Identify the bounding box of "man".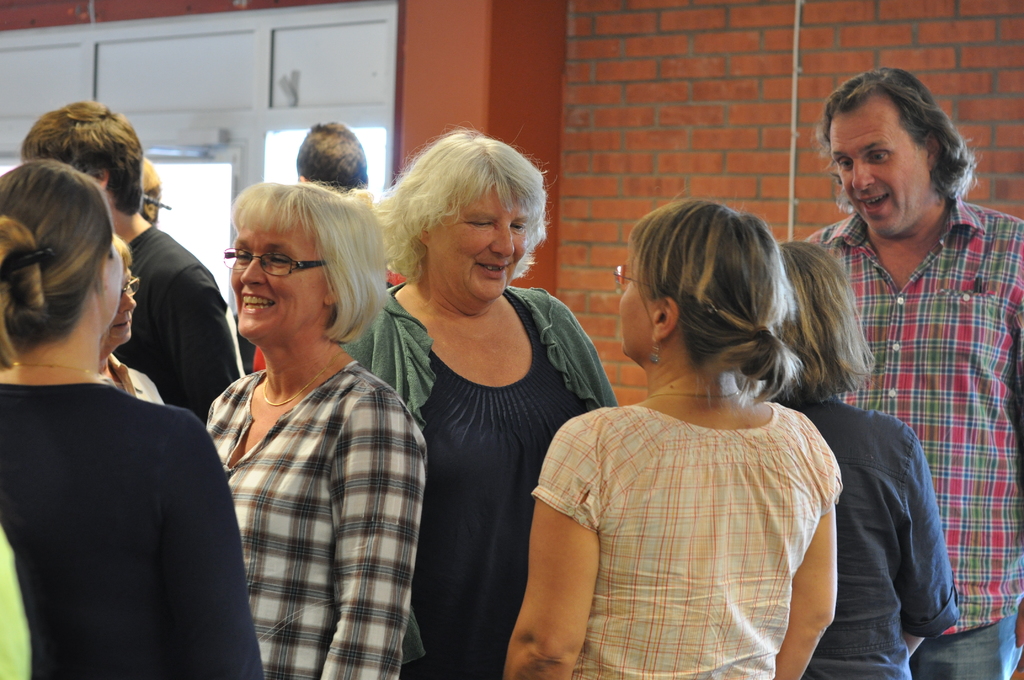
box(796, 60, 1023, 679).
